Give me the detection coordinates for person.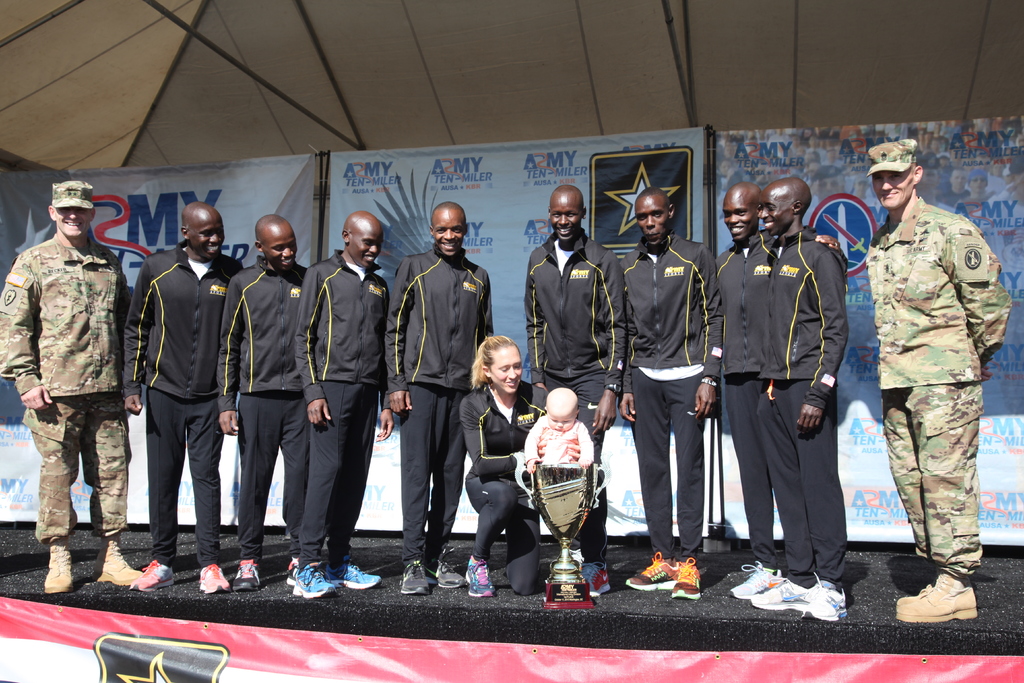
pyautogui.locateOnScreen(517, 384, 598, 587).
